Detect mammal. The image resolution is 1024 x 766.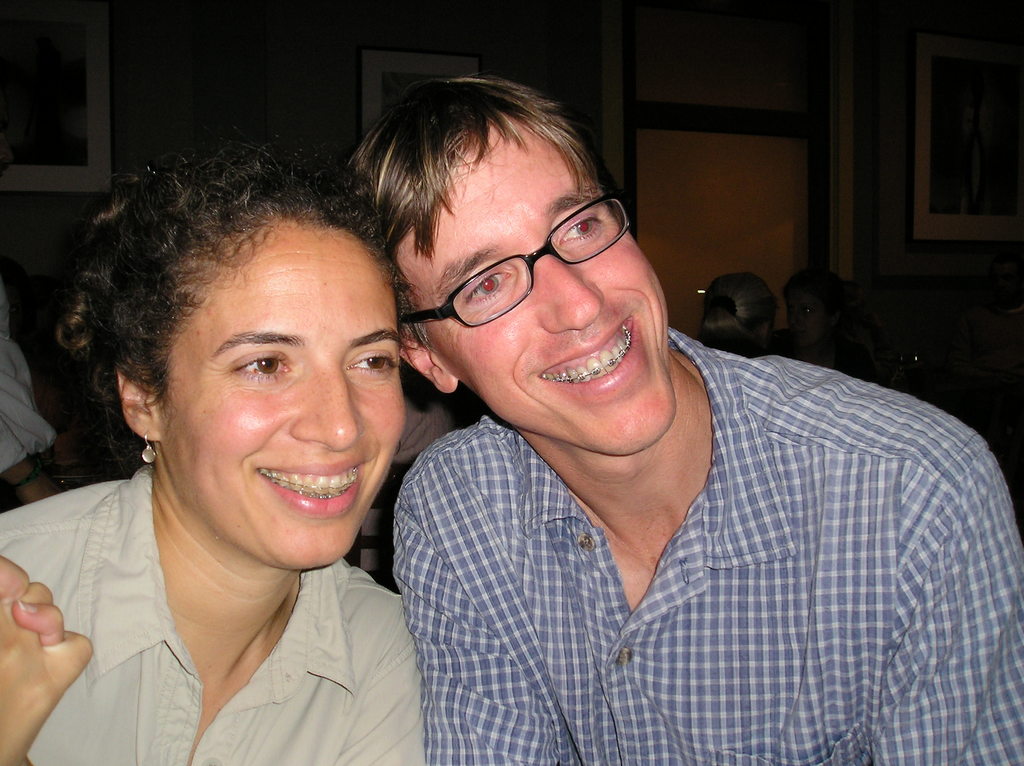
344/65/1023/765.
